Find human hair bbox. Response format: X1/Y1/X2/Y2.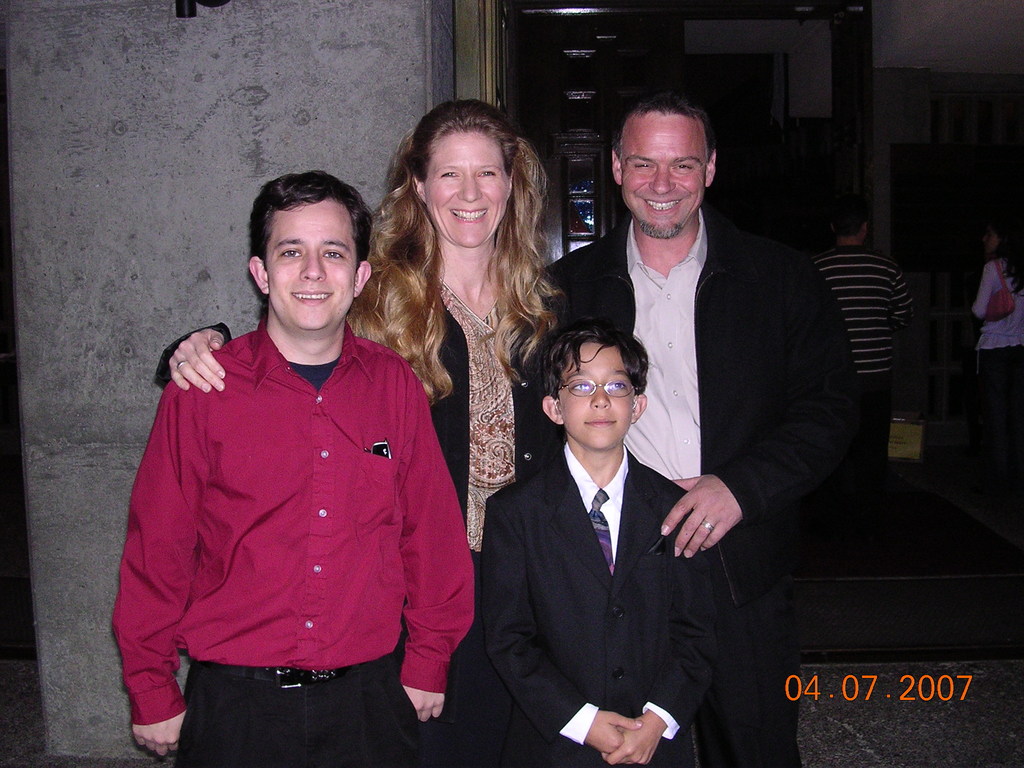
346/98/569/409.
